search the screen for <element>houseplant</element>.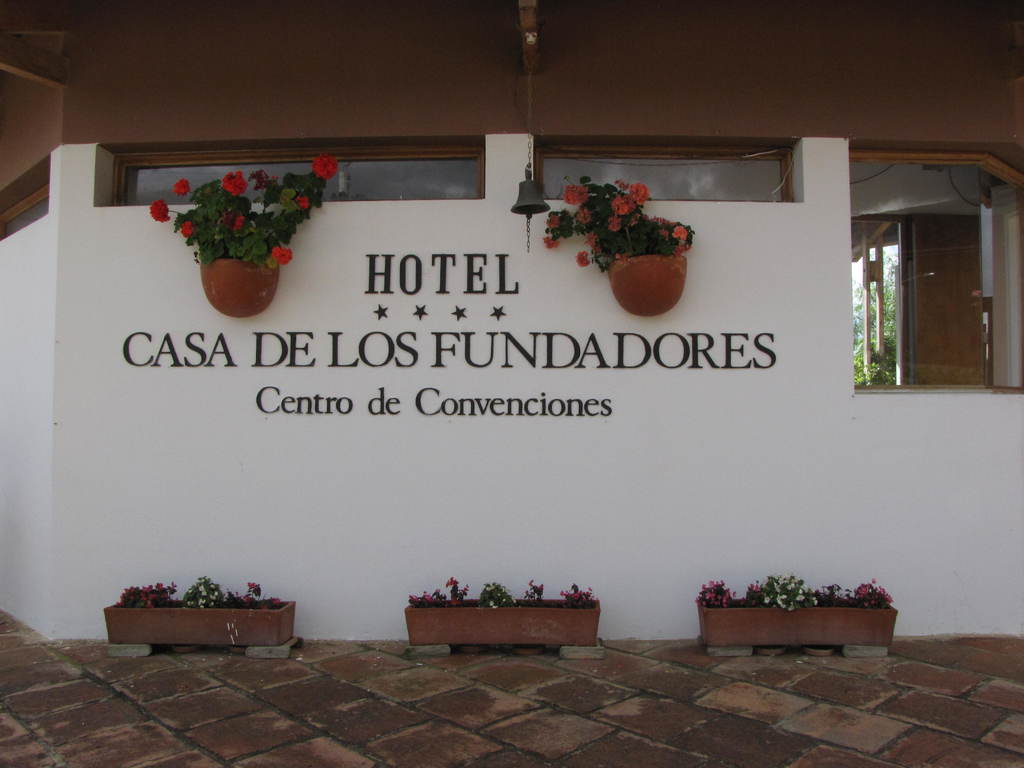
Found at <region>102, 577, 294, 647</region>.
